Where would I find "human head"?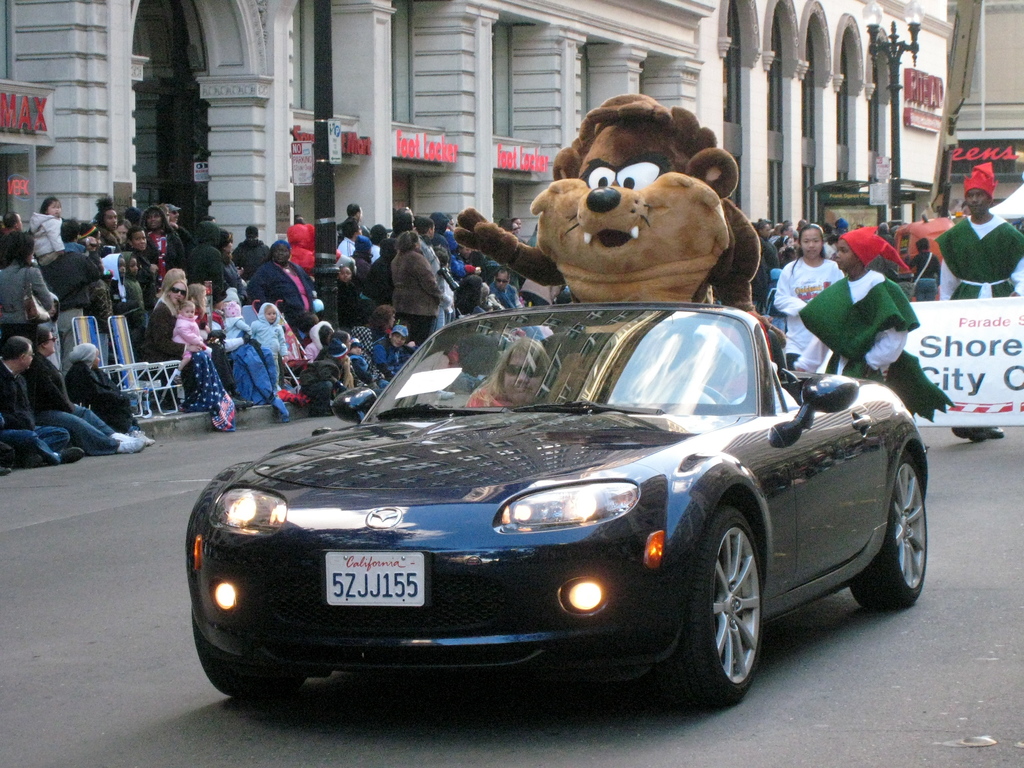
At bbox(419, 216, 438, 244).
